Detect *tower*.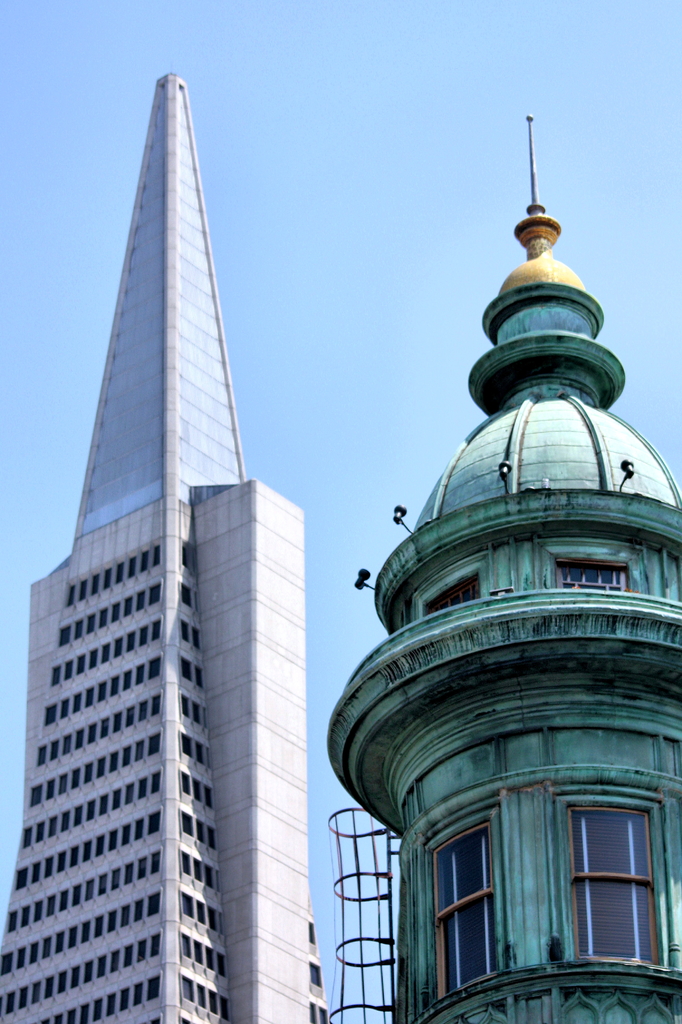
Detected at crop(0, 73, 334, 1023).
